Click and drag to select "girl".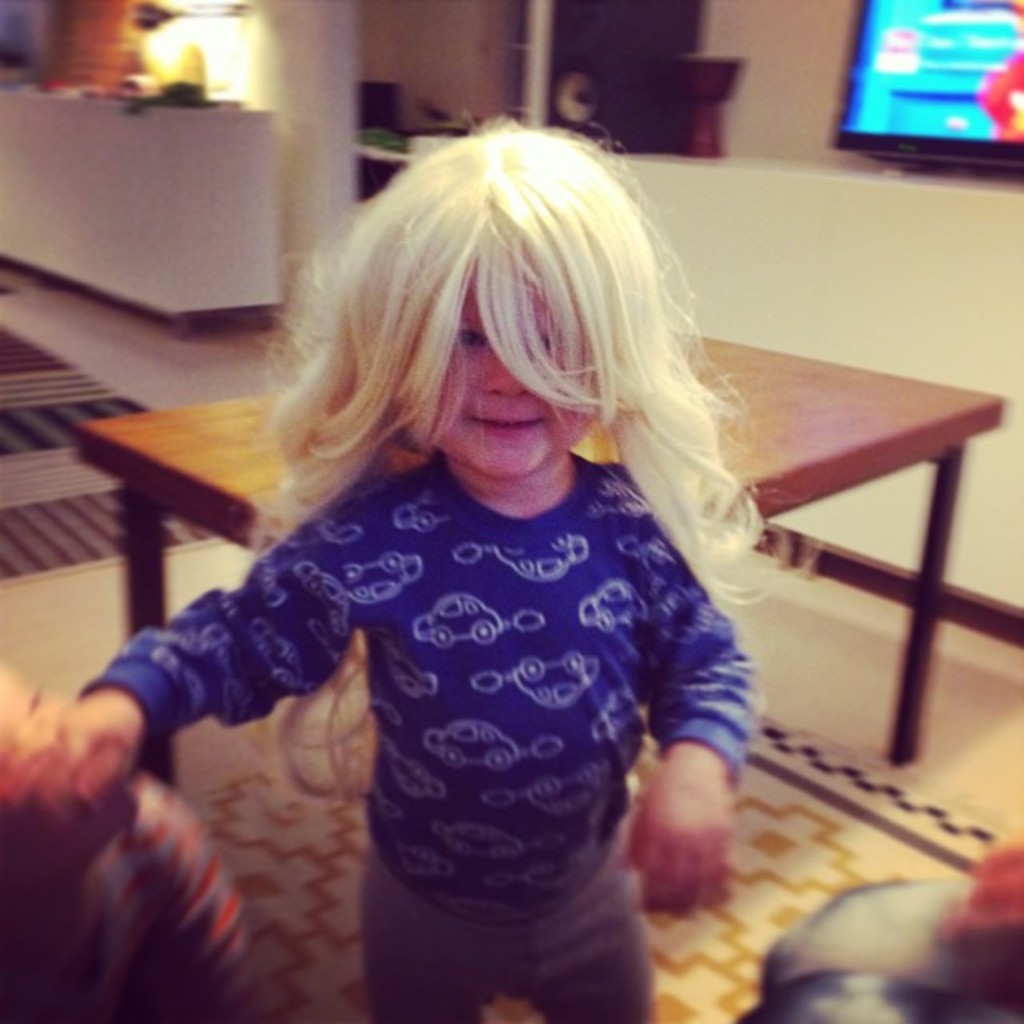
Selection: crop(46, 106, 813, 1022).
